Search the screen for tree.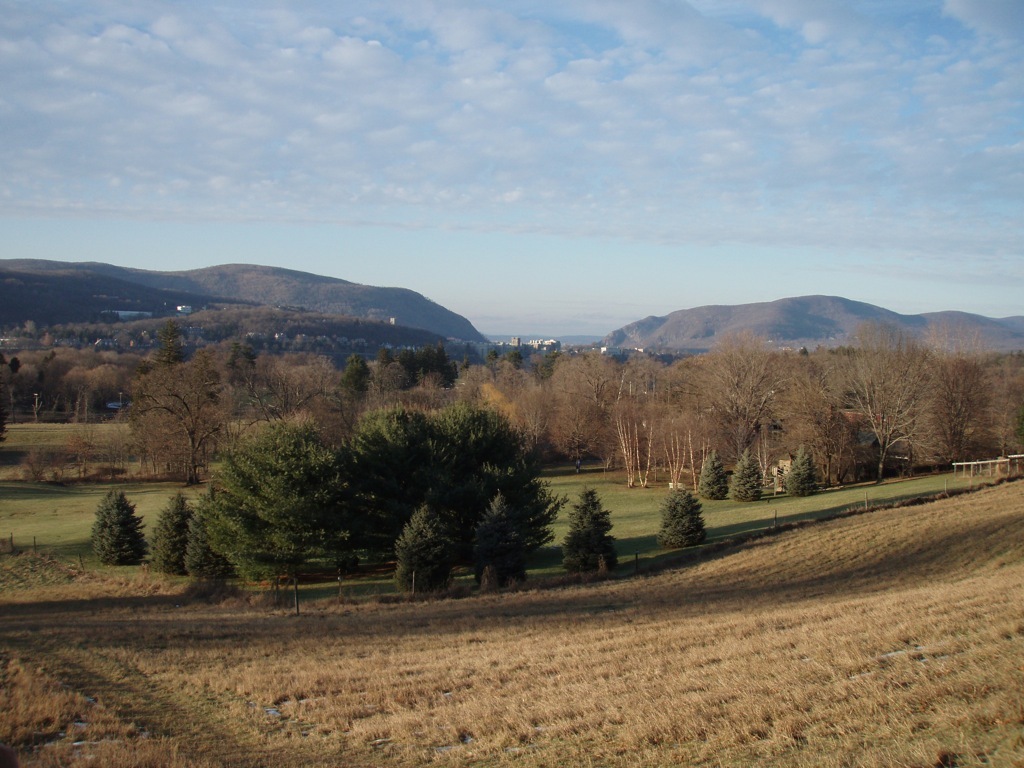
Found at 367, 345, 398, 393.
